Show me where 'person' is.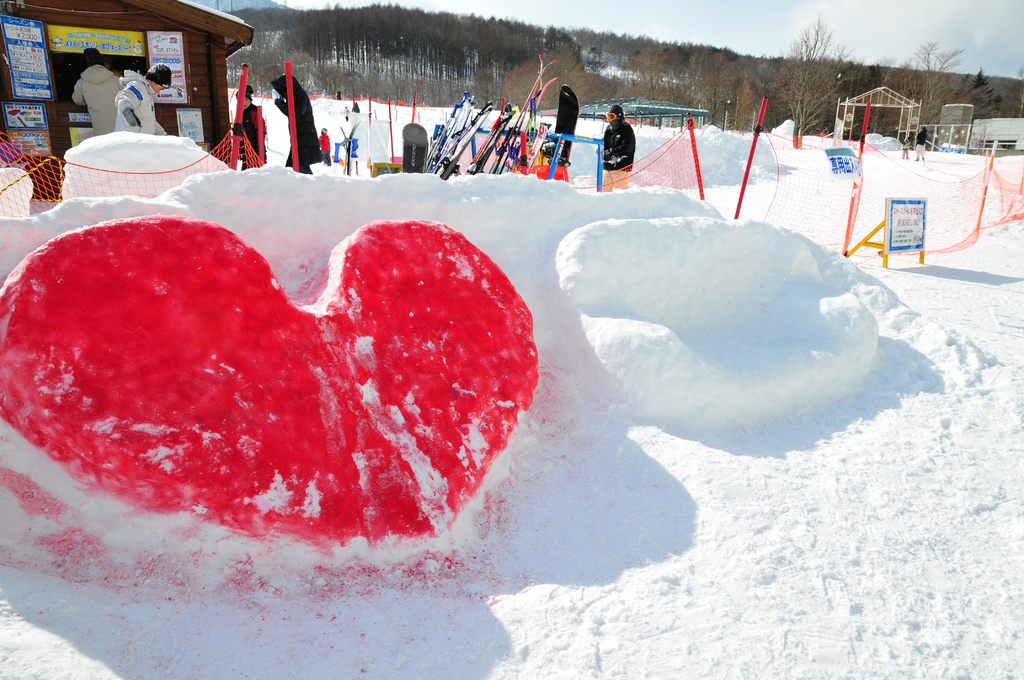
'person' is at box(316, 123, 332, 166).
